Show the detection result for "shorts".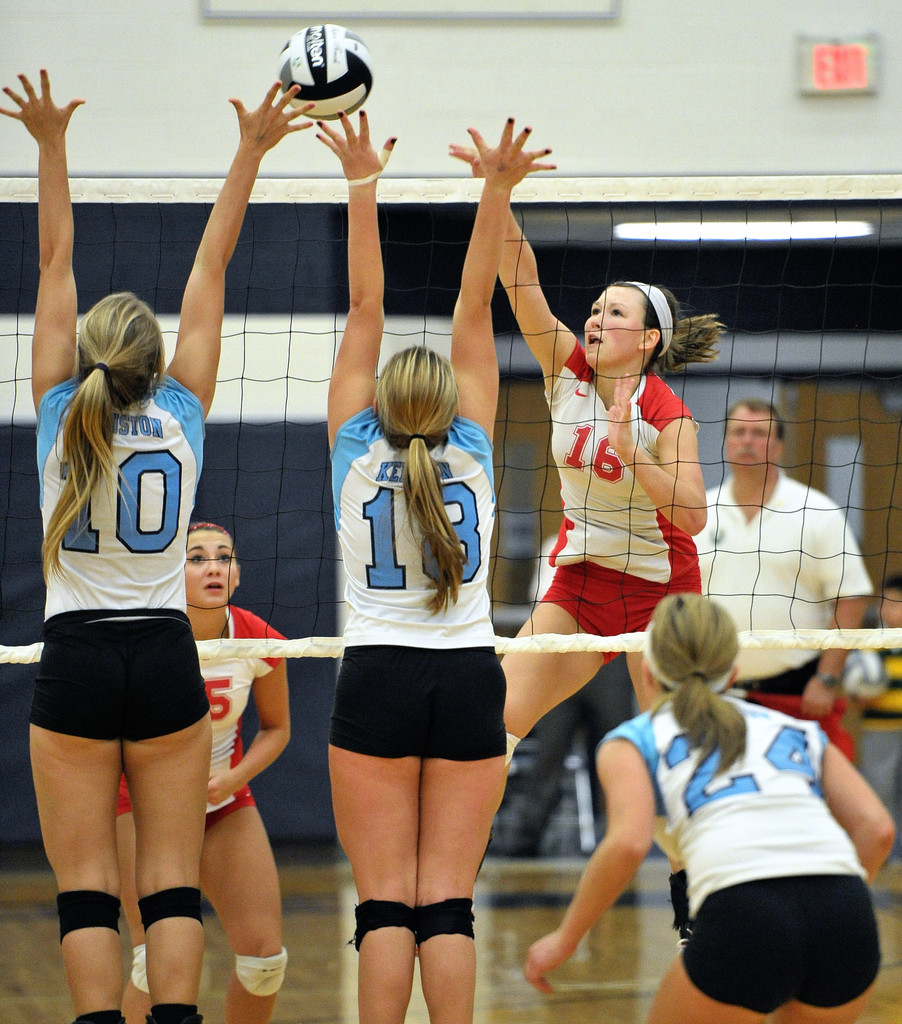
x1=330, y1=641, x2=509, y2=763.
